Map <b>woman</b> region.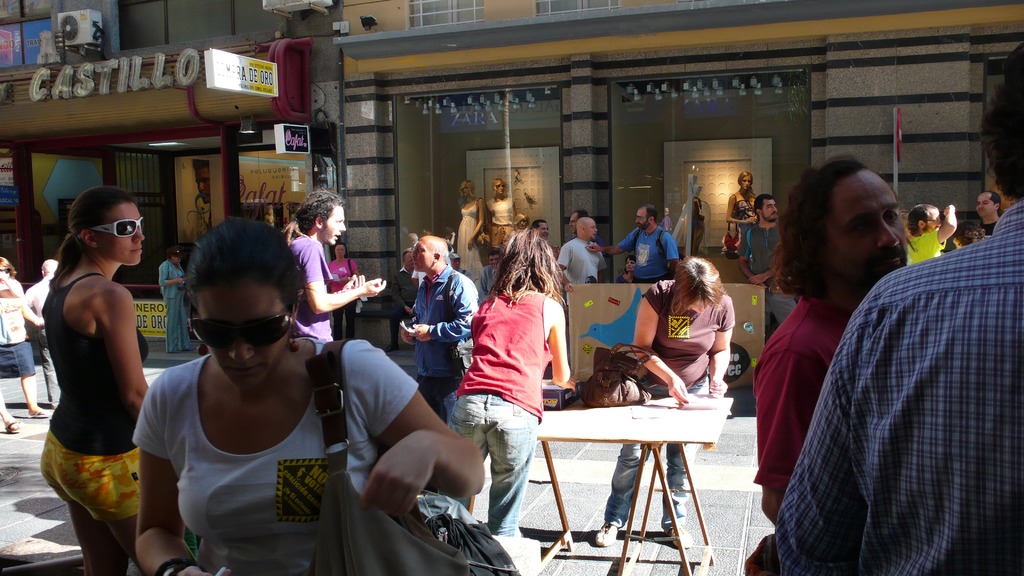
Mapped to (x1=489, y1=188, x2=518, y2=253).
